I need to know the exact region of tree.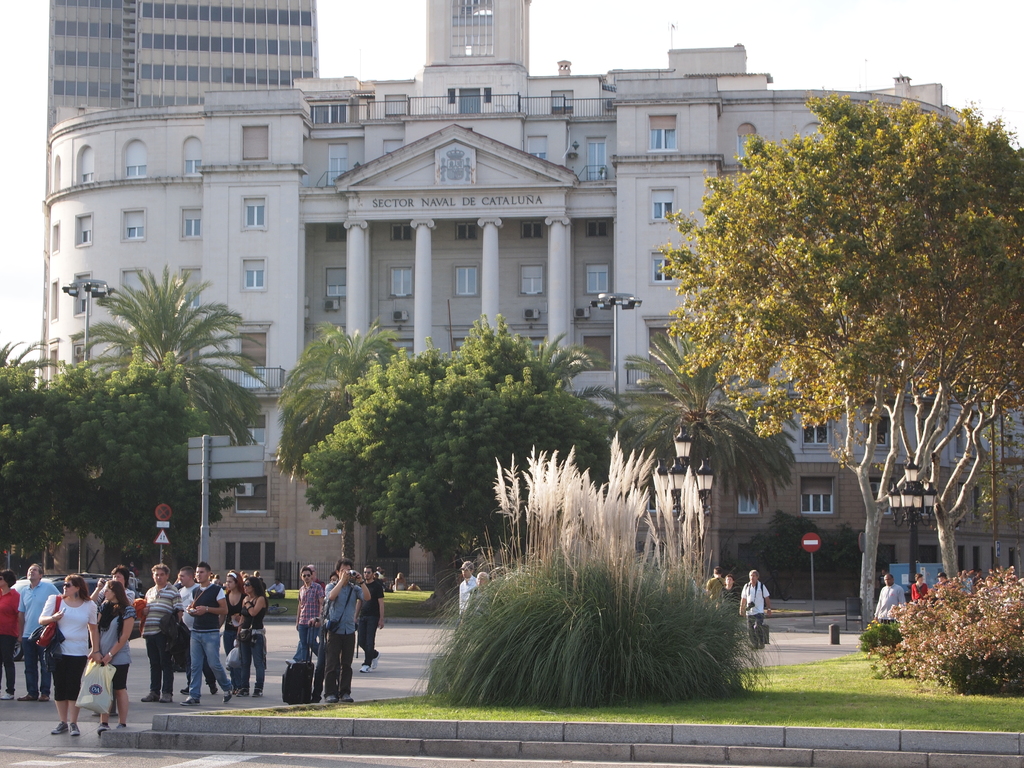
Region: crop(305, 316, 612, 627).
